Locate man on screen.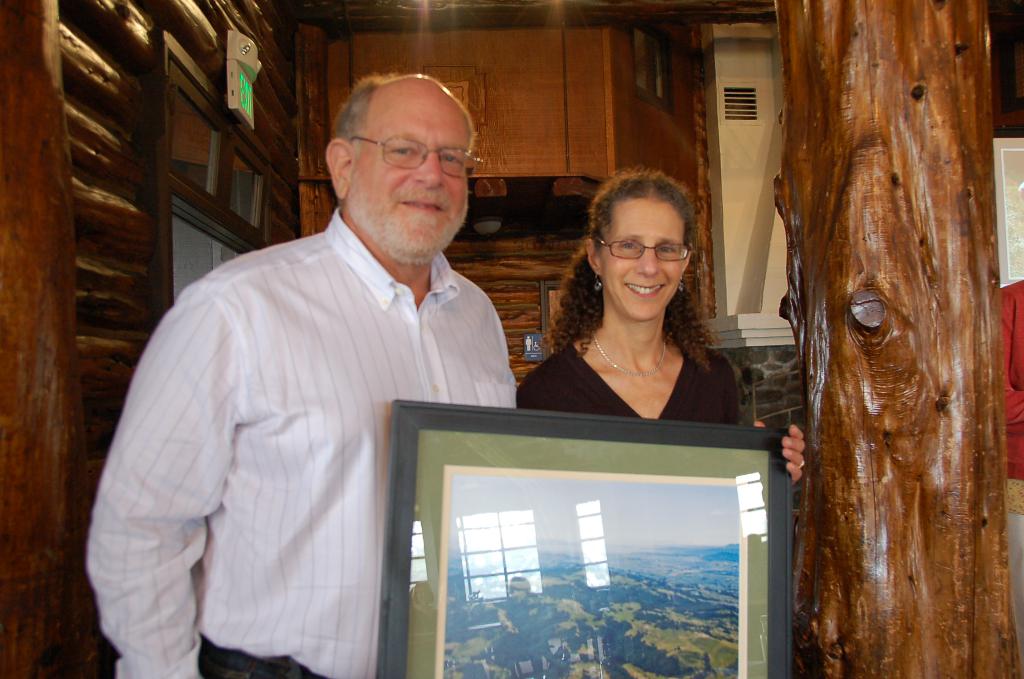
On screen at box=[90, 65, 535, 678].
